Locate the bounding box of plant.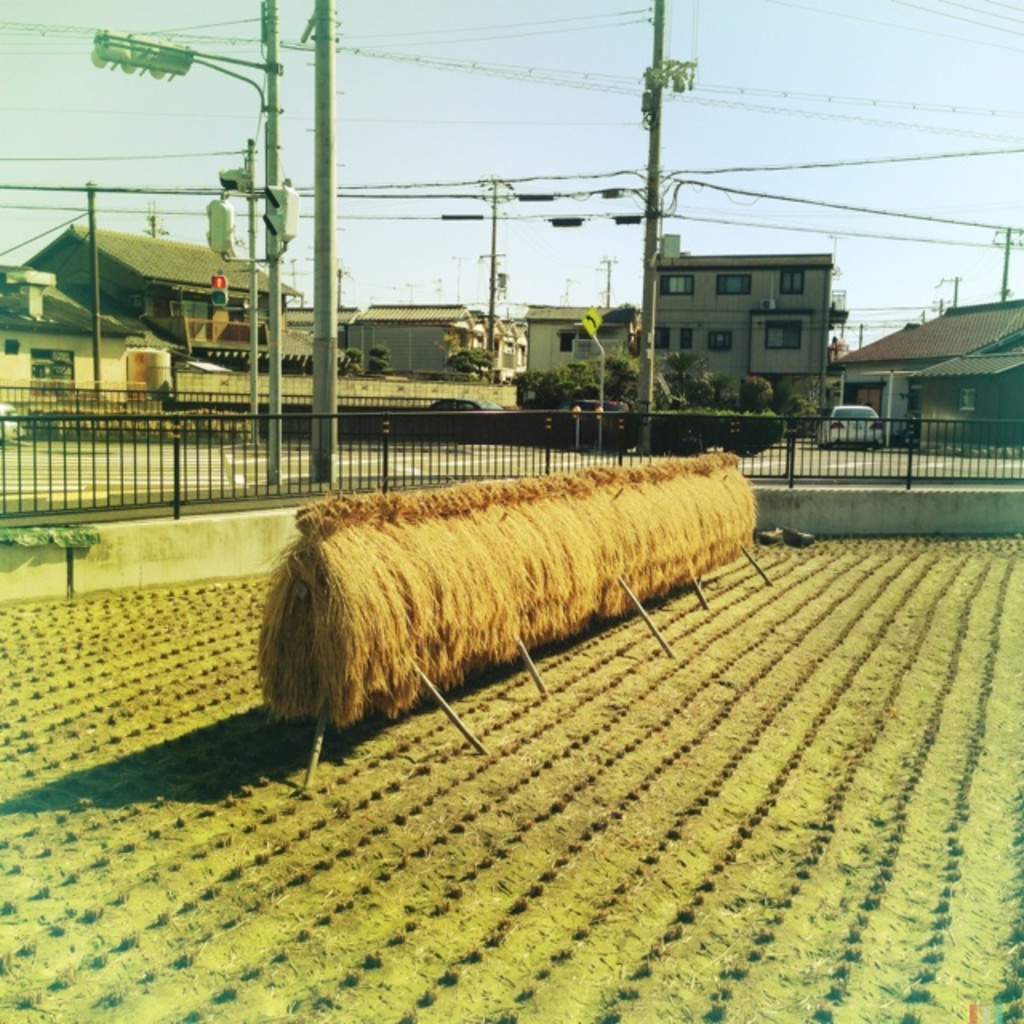
Bounding box: 512/342/637/403.
